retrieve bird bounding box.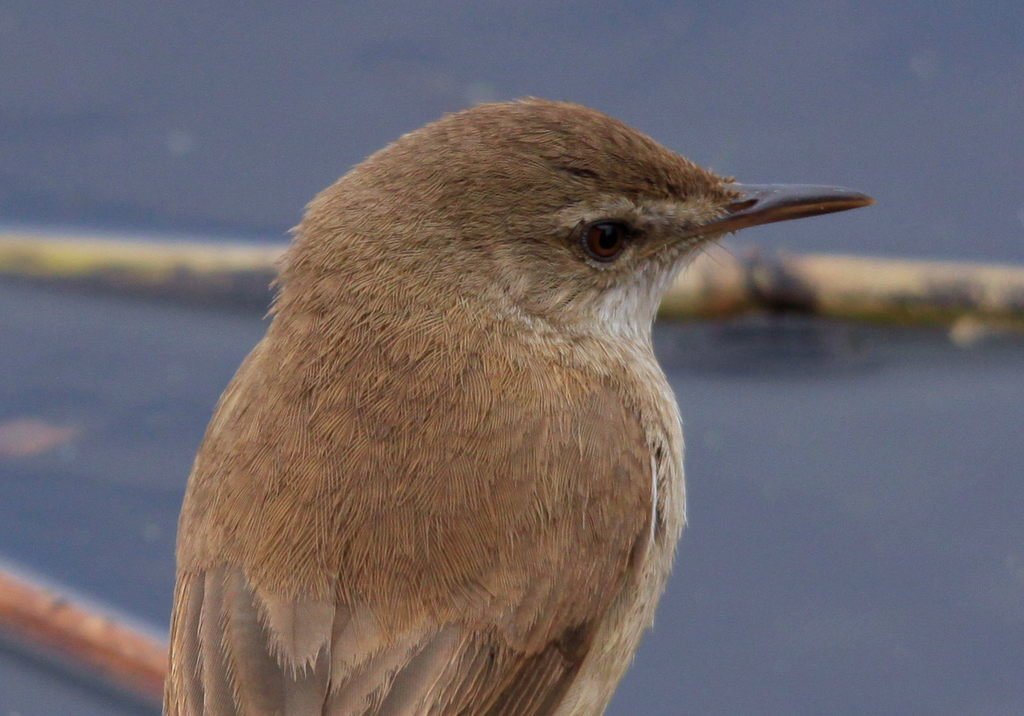
Bounding box: region(158, 97, 874, 710).
